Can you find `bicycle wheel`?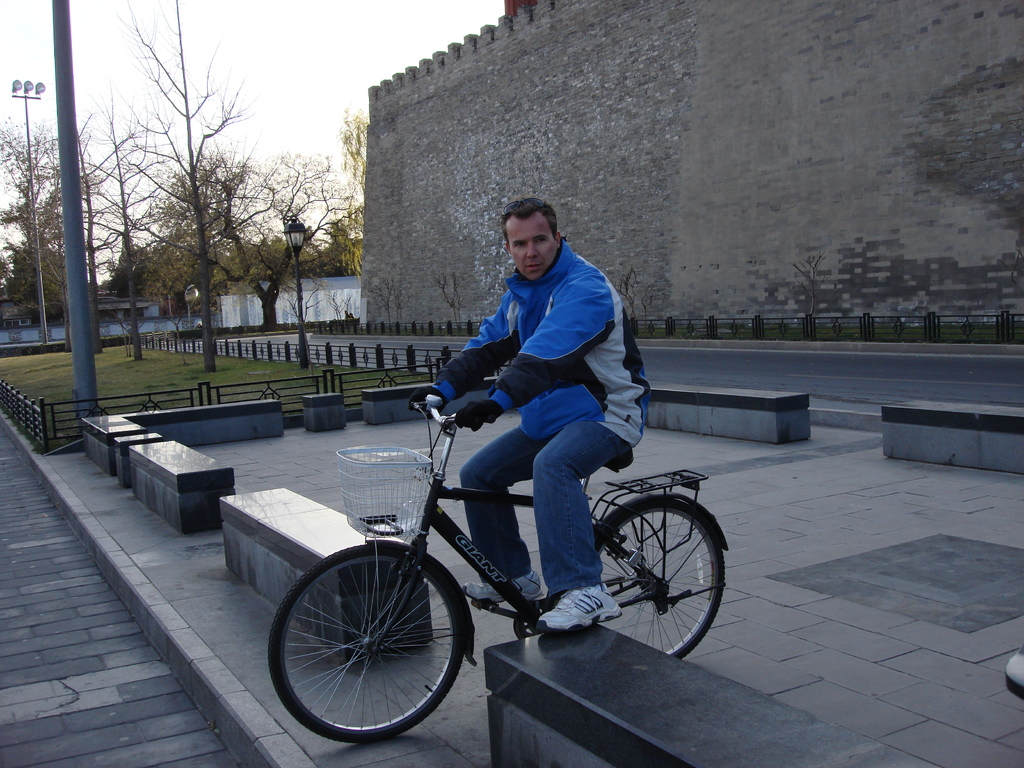
Yes, bounding box: box=[600, 502, 728, 658].
